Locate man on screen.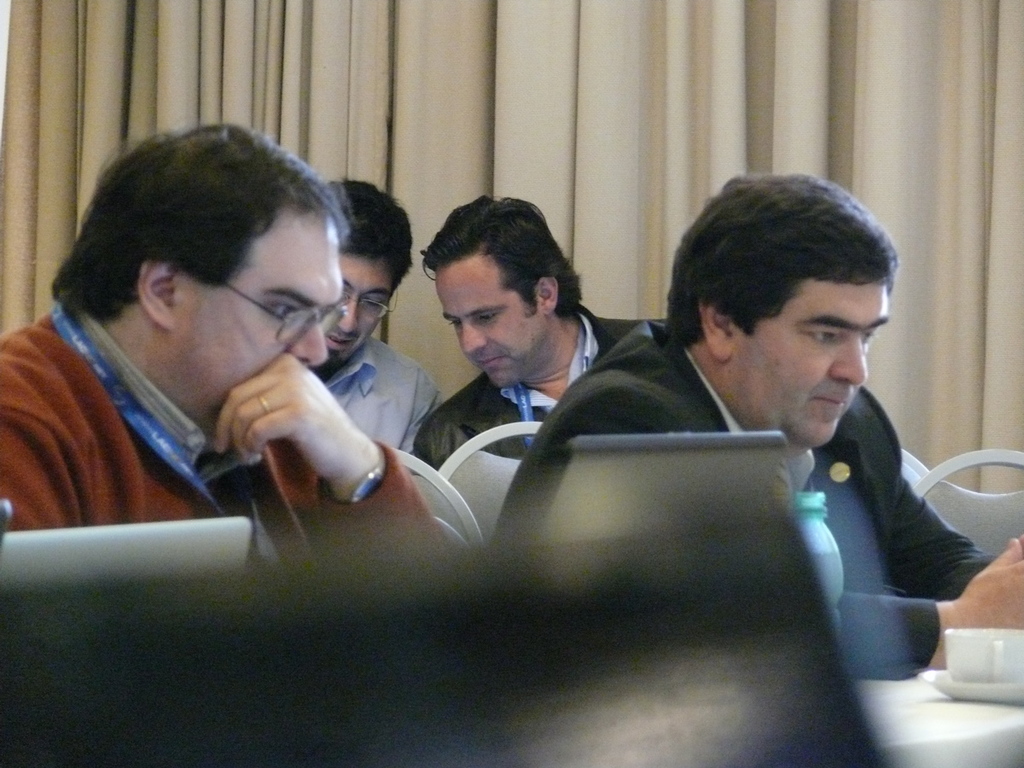
On screen at (x1=414, y1=194, x2=640, y2=469).
